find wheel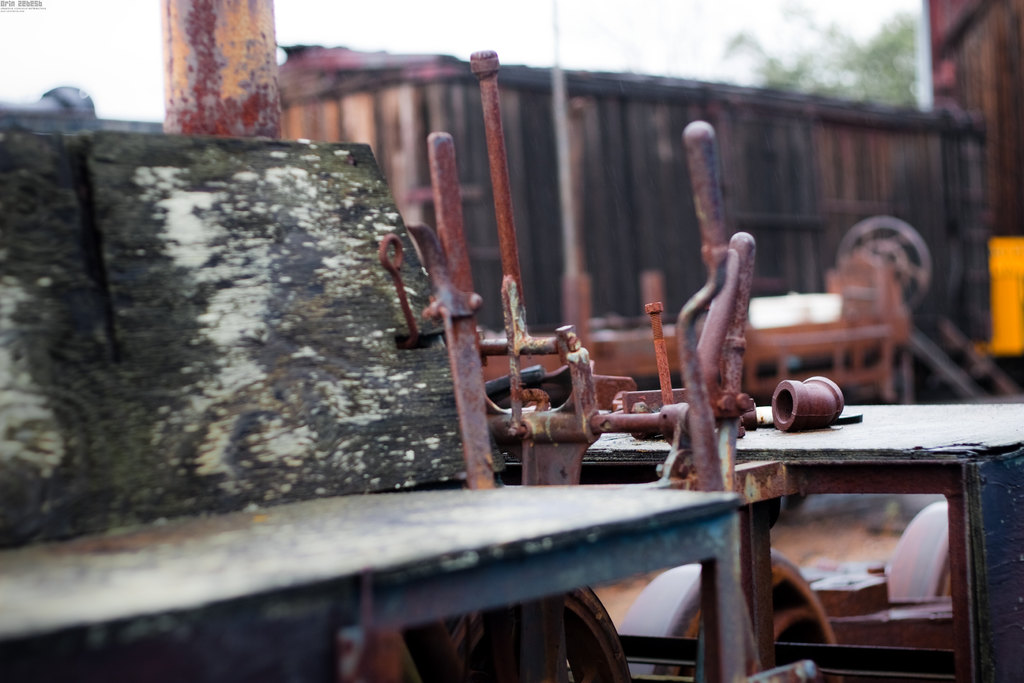
box(441, 578, 632, 682)
